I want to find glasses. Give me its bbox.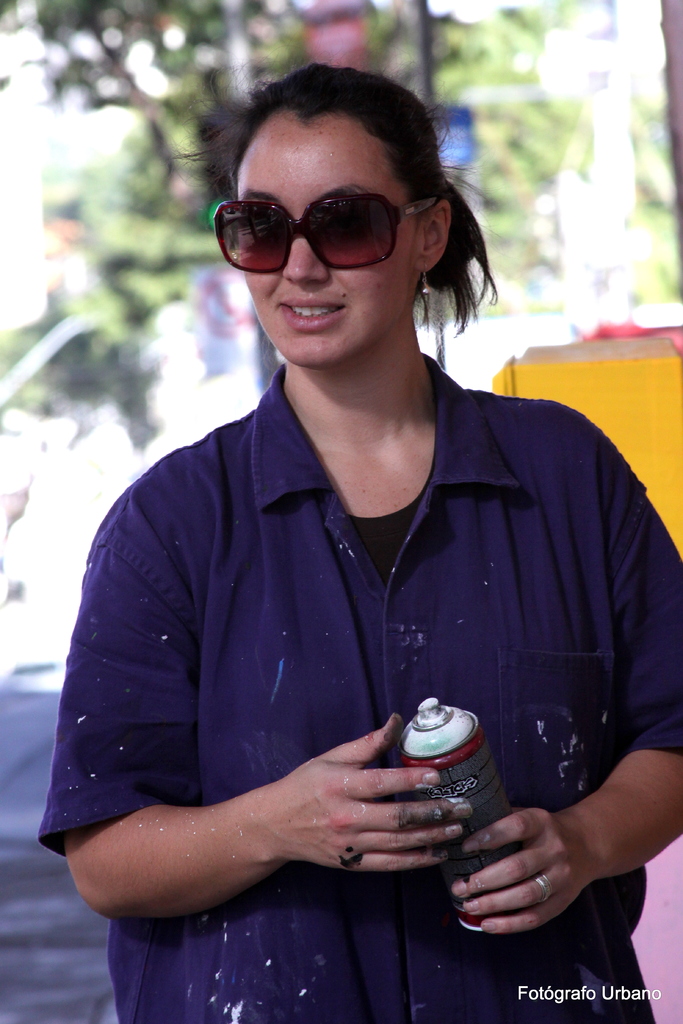
x1=206, y1=189, x2=447, y2=280.
